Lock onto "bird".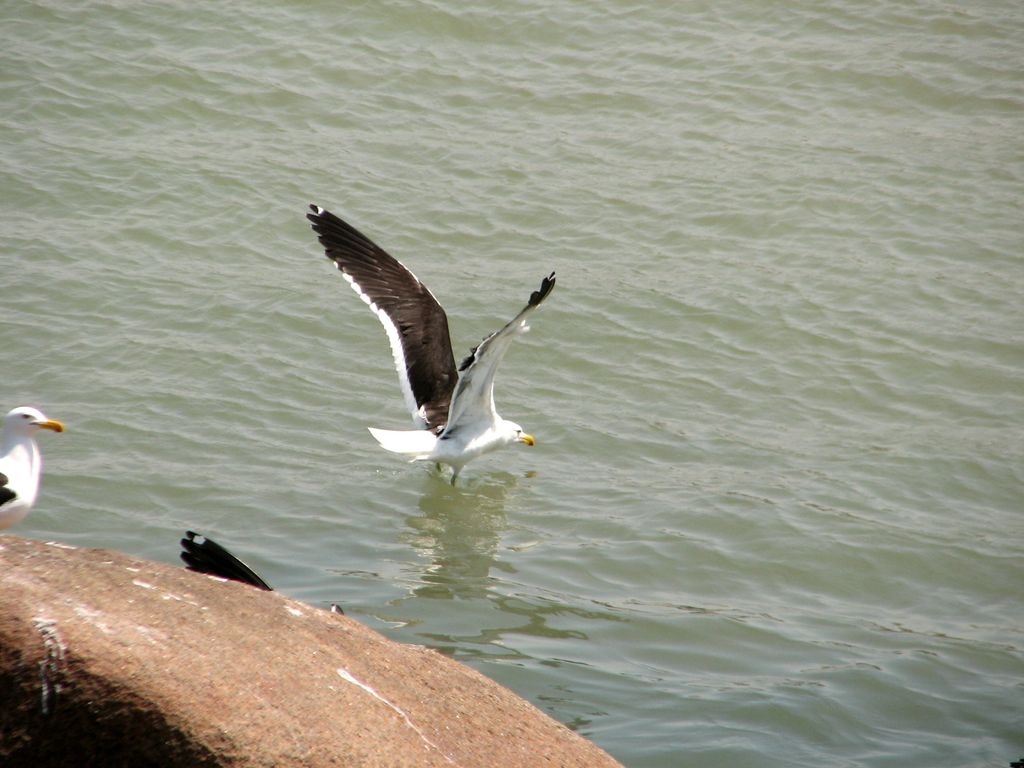
Locked: 180, 528, 273, 590.
